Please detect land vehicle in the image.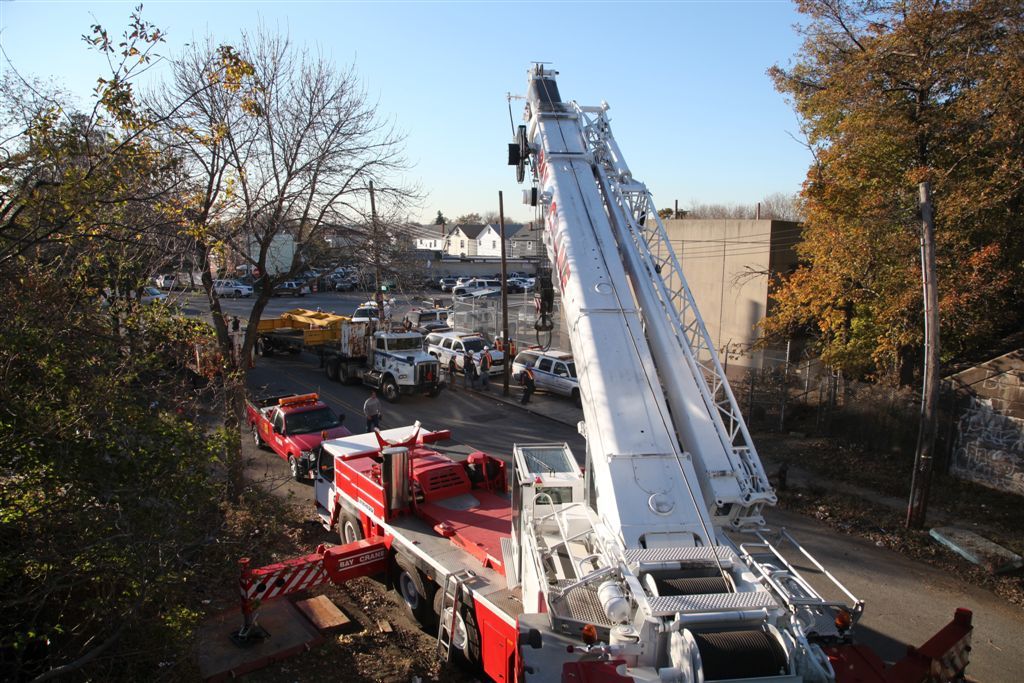
left=357, top=306, right=391, bottom=314.
